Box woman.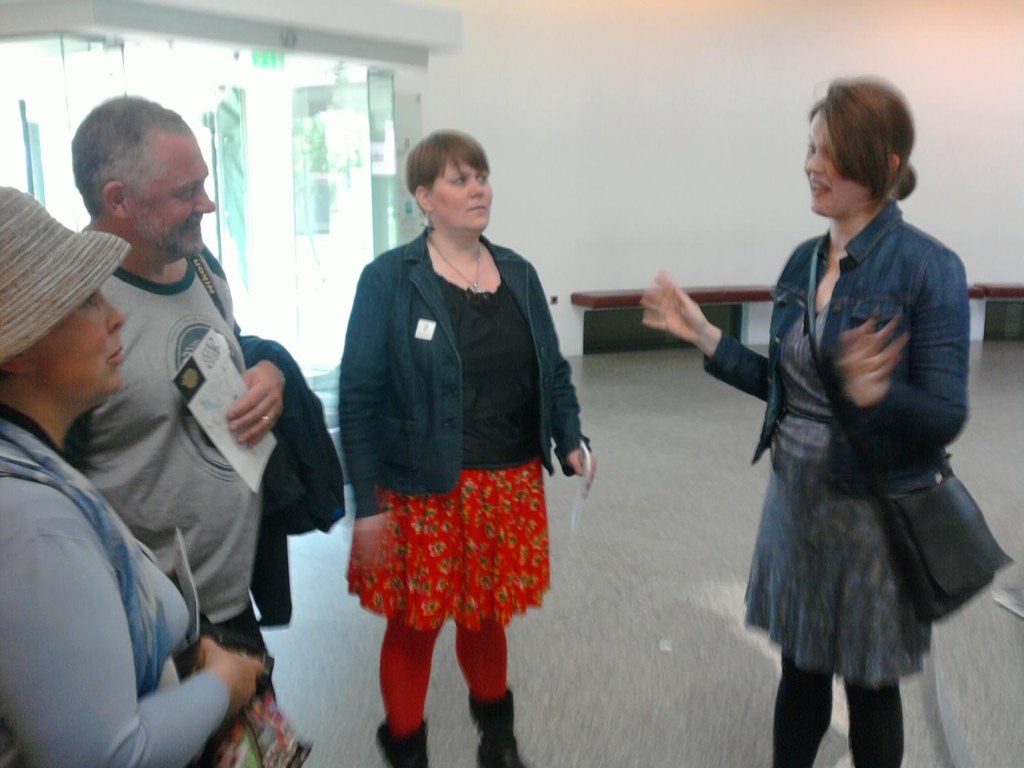
box(331, 79, 558, 754).
